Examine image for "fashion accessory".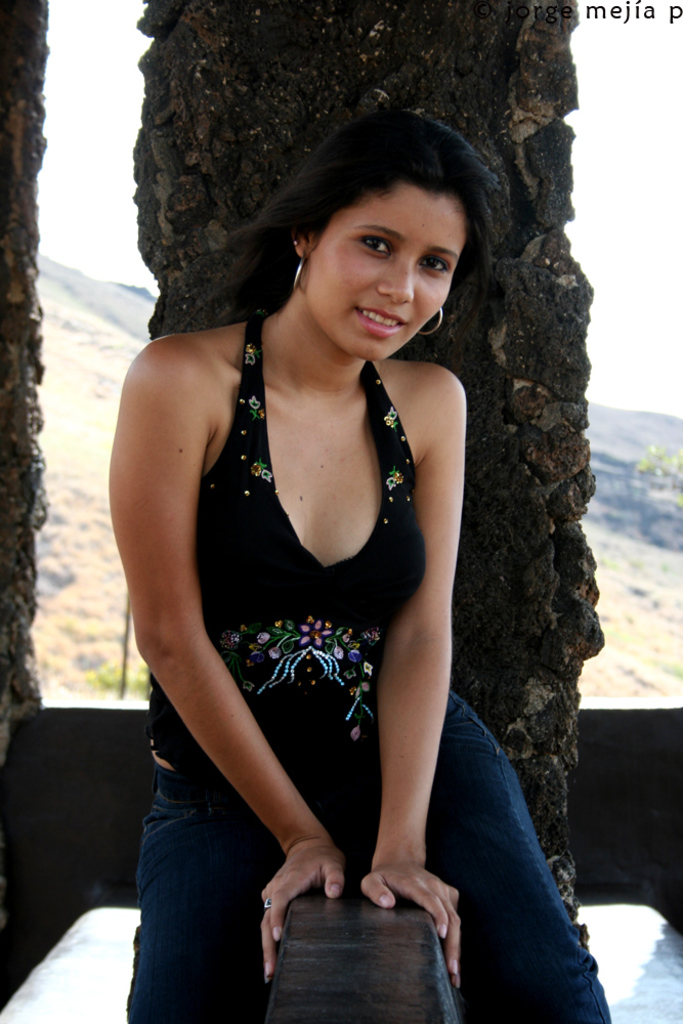
Examination result: bbox=(291, 260, 309, 292).
